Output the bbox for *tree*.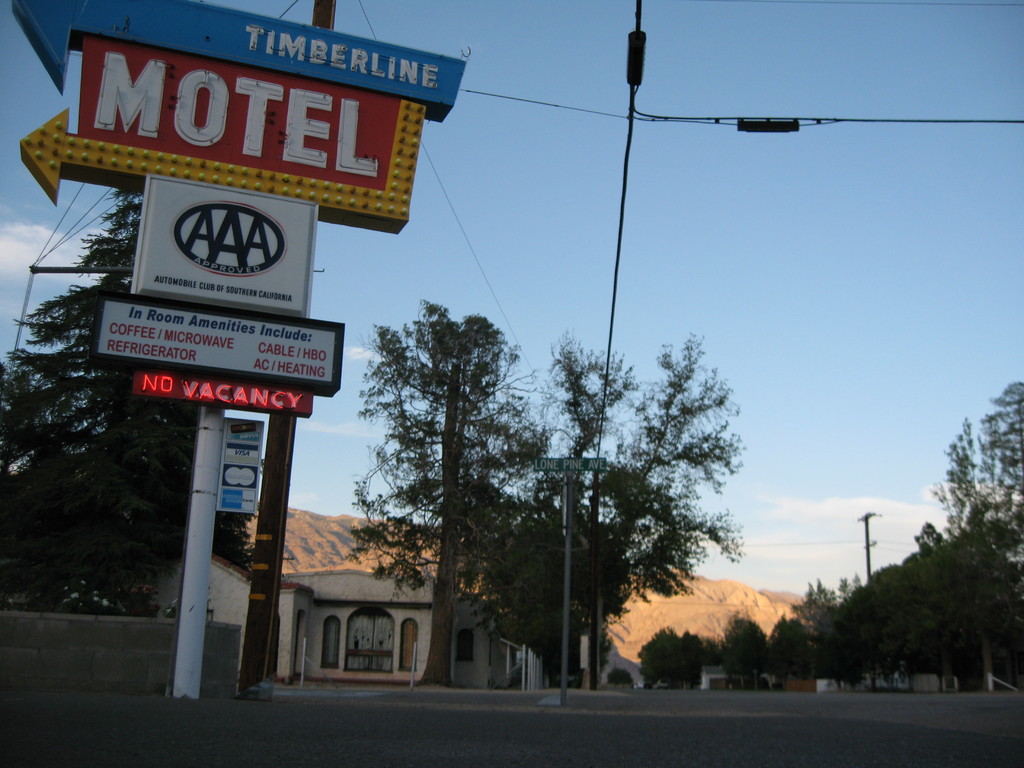
[left=521, top=328, right=747, bottom=693].
